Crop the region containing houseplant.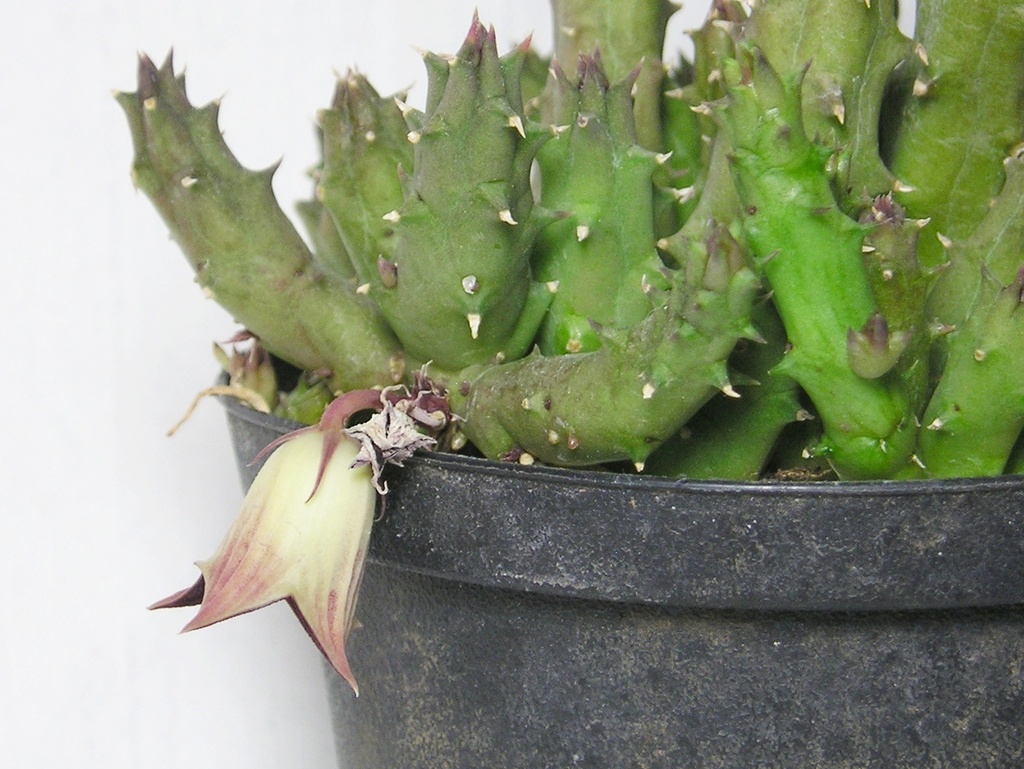
Crop region: x1=122 y1=0 x2=1023 y2=753.
